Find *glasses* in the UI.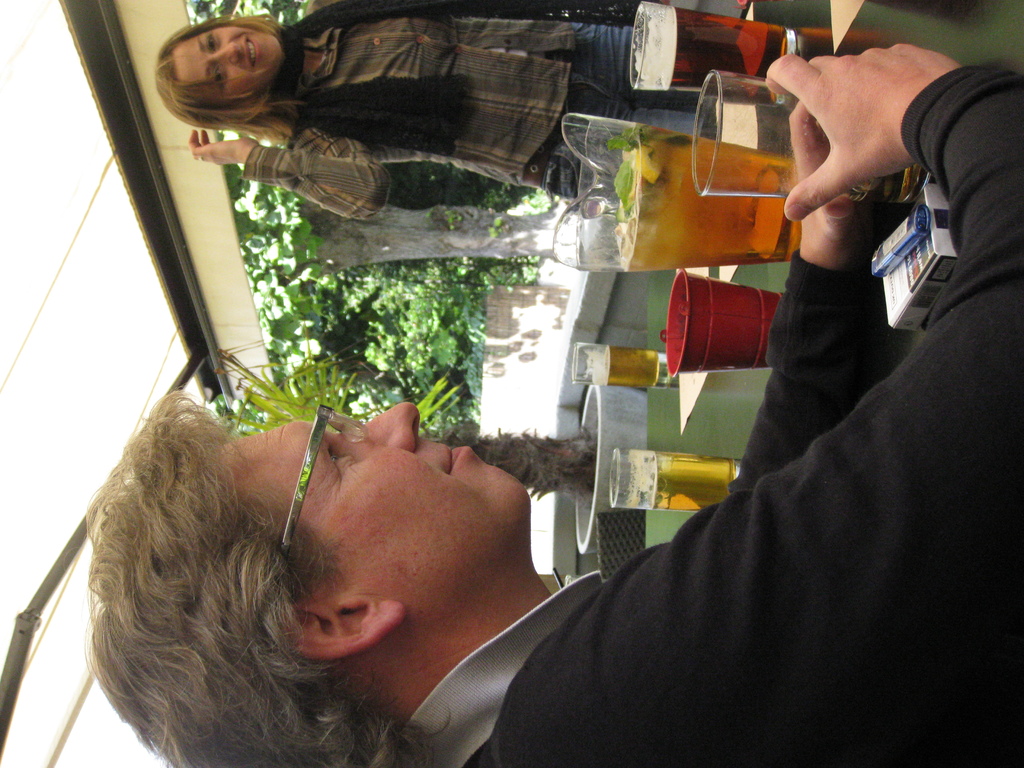
UI element at box(281, 402, 370, 561).
